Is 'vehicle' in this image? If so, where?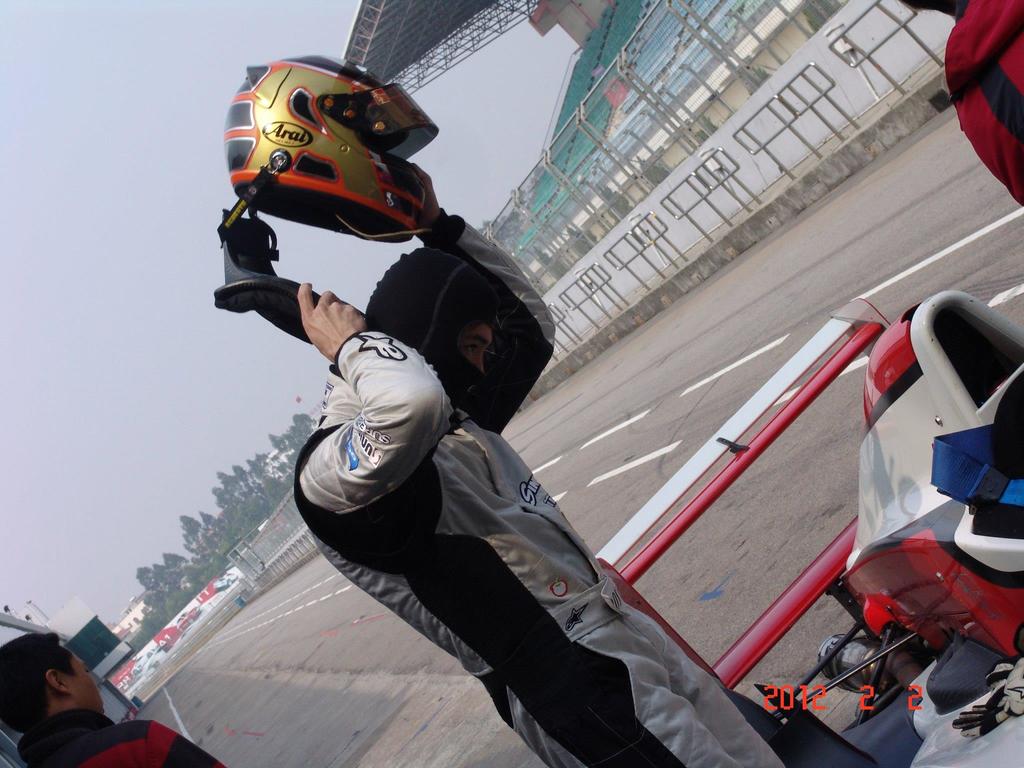
Yes, at x1=213 y1=569 x2=239 y2=589.
